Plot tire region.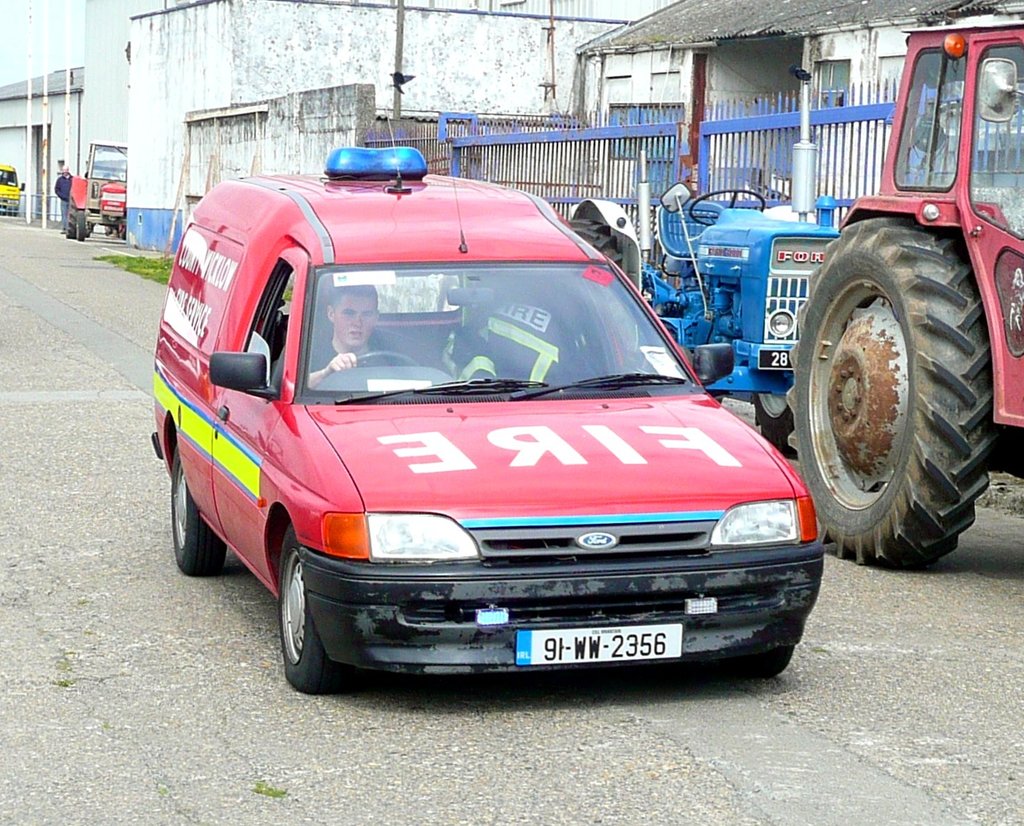
Plotted at [left=560, top=215, right=630, bottom=273].
